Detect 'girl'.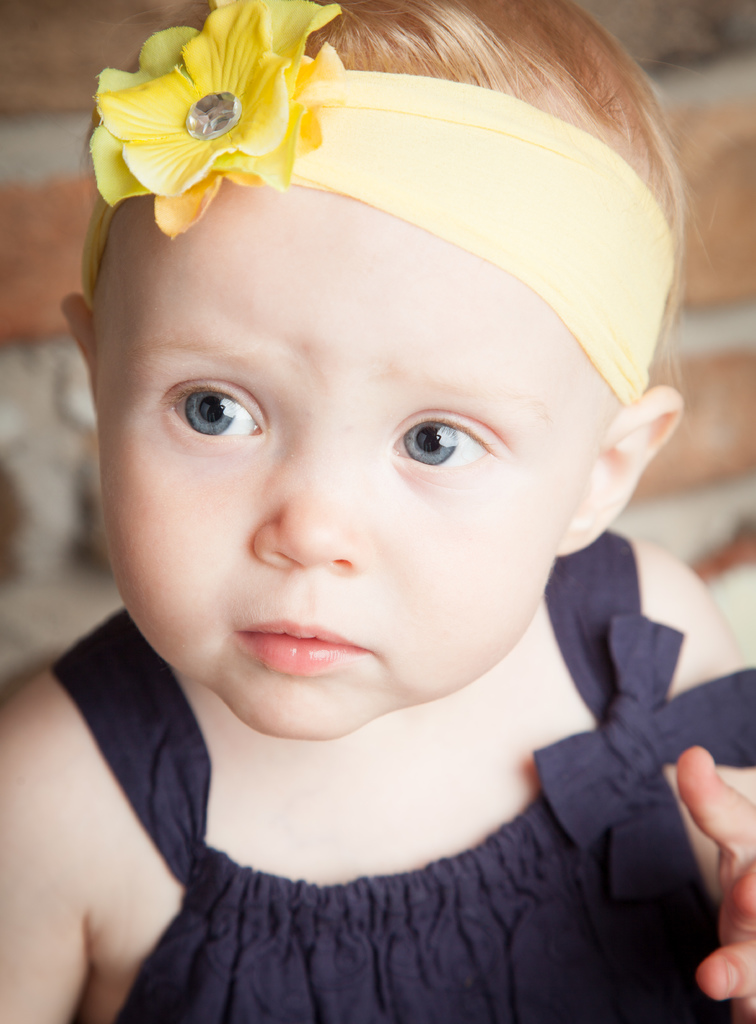
Detected at 0, 0, 755, 1023.
